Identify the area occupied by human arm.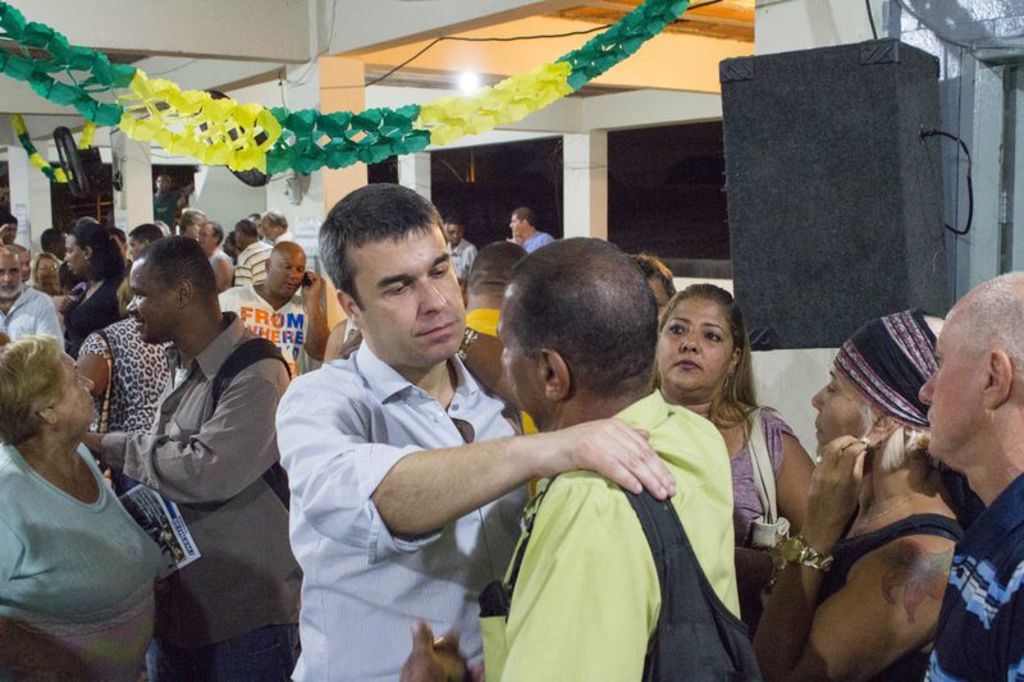
Area: bbox=[426, 417, 686, 553].
